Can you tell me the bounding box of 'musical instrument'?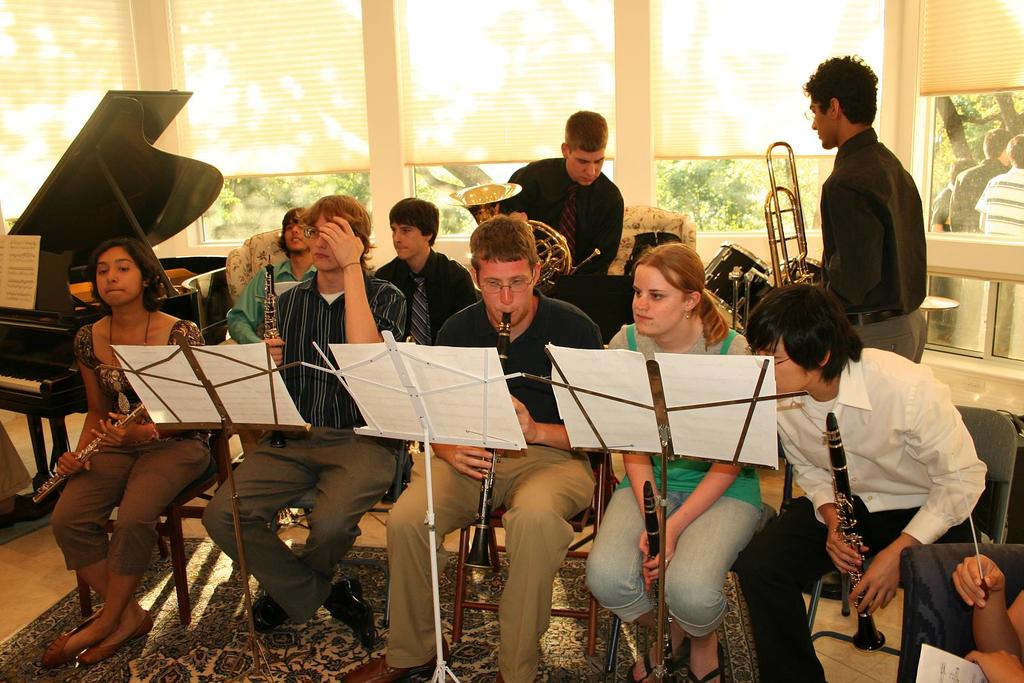
select_region(22, 311, 199, 502).
